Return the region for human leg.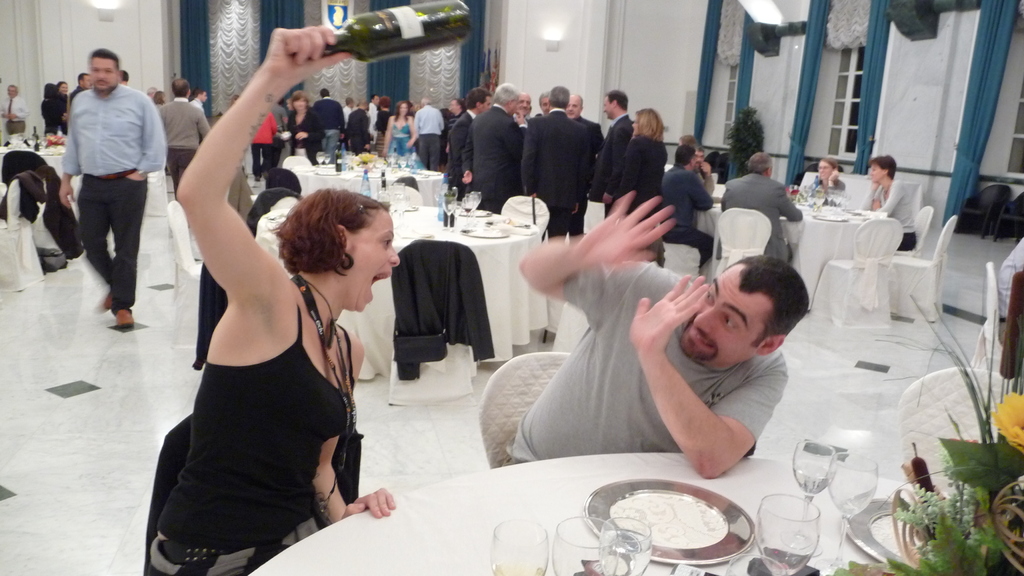
BBox(84, 177, 116, 310).
